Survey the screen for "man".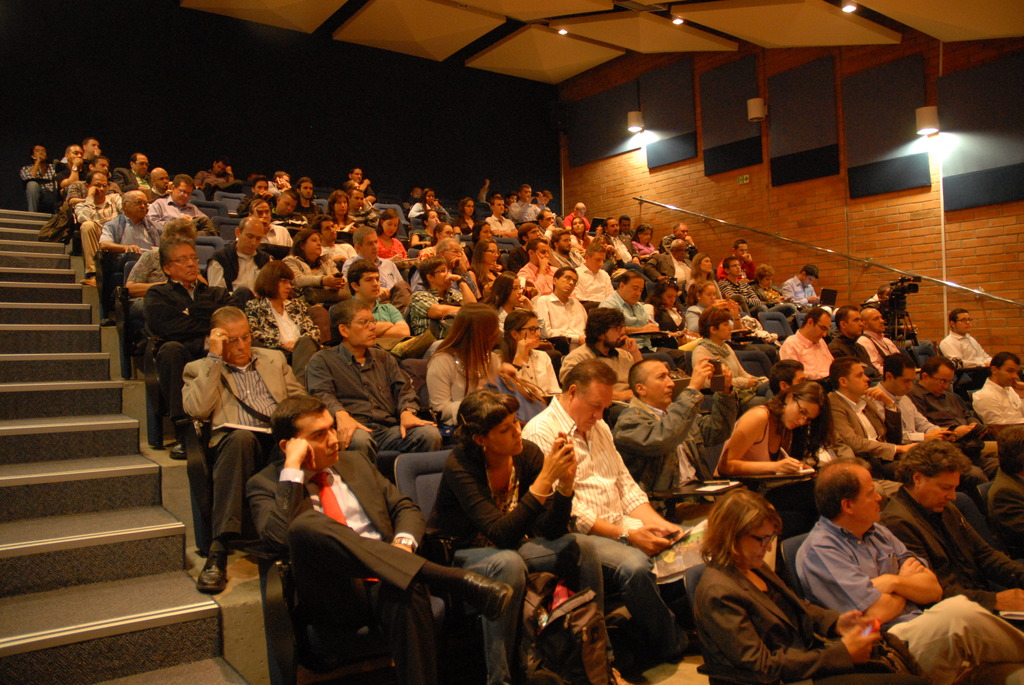
Survey found: pyautogui.locateOnScreen(735, 239, 760, 282).
